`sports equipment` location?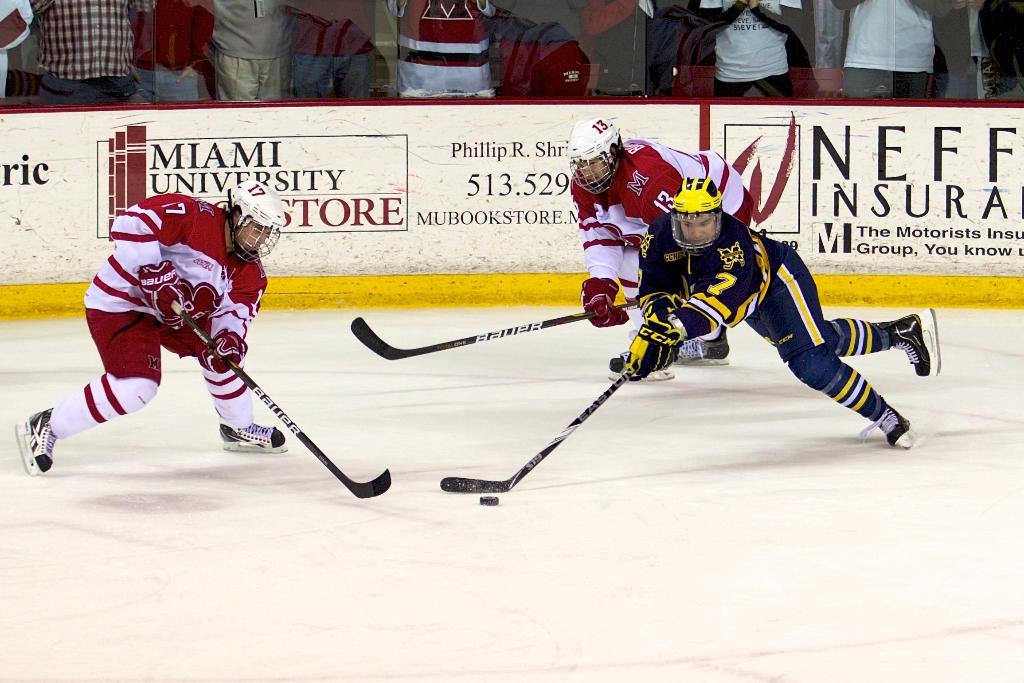
{"left": 874, "top": 309, "right": 942, "bottom": 376}
